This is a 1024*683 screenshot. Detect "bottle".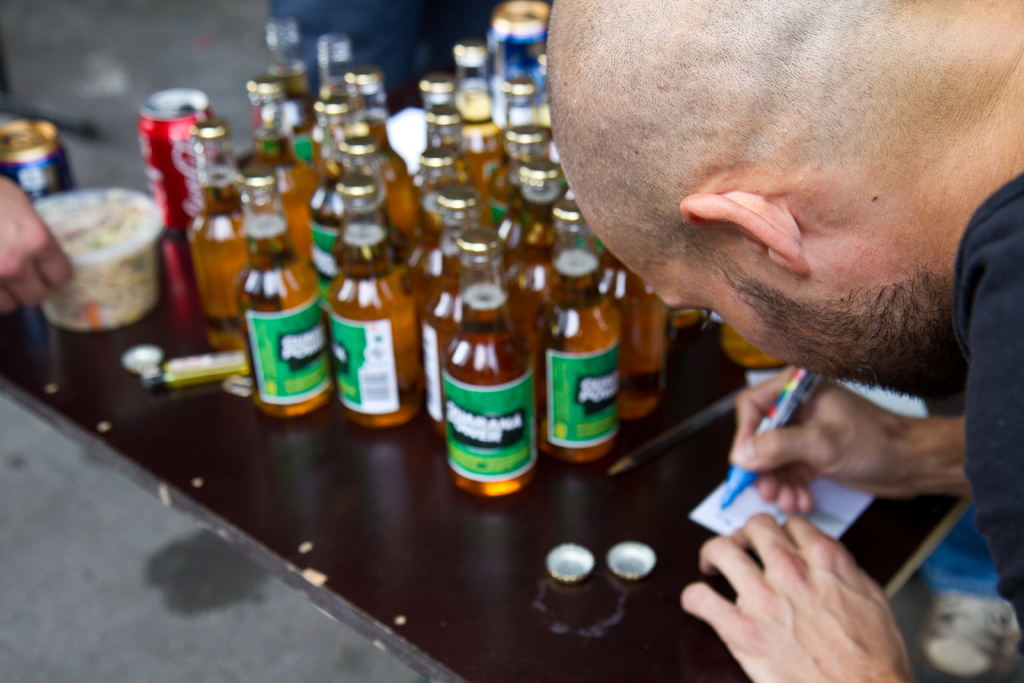
bbox(426, 222, 519, 431).
